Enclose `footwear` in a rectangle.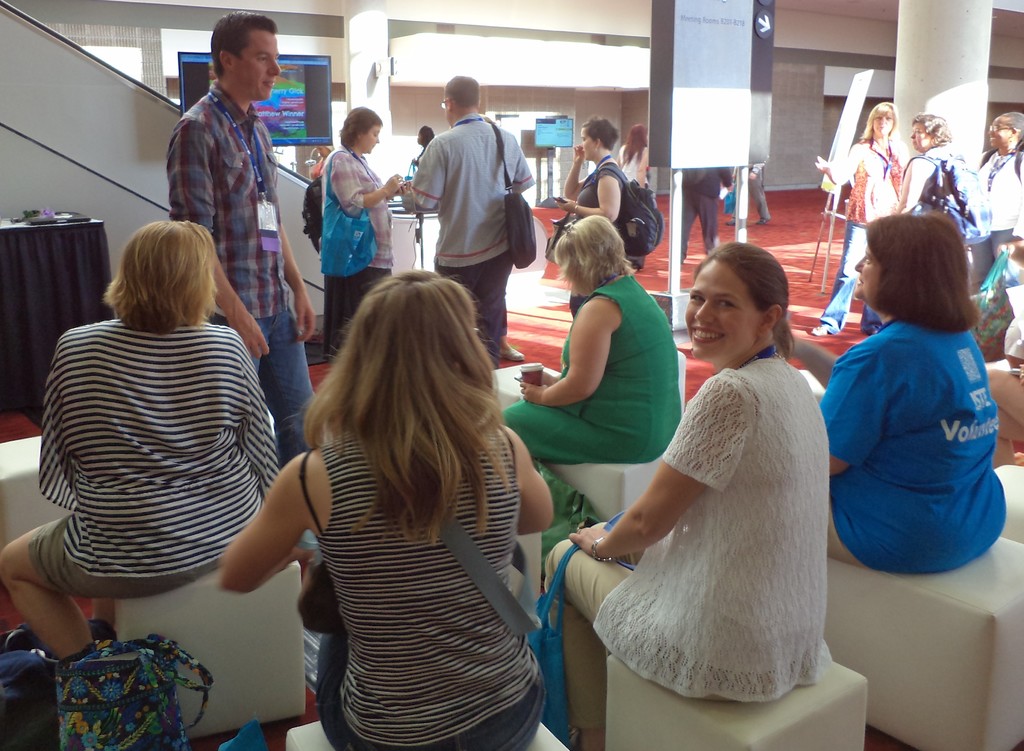
{"x1": 721, "y1": 212, "x2": 736, "y2": 228}.
